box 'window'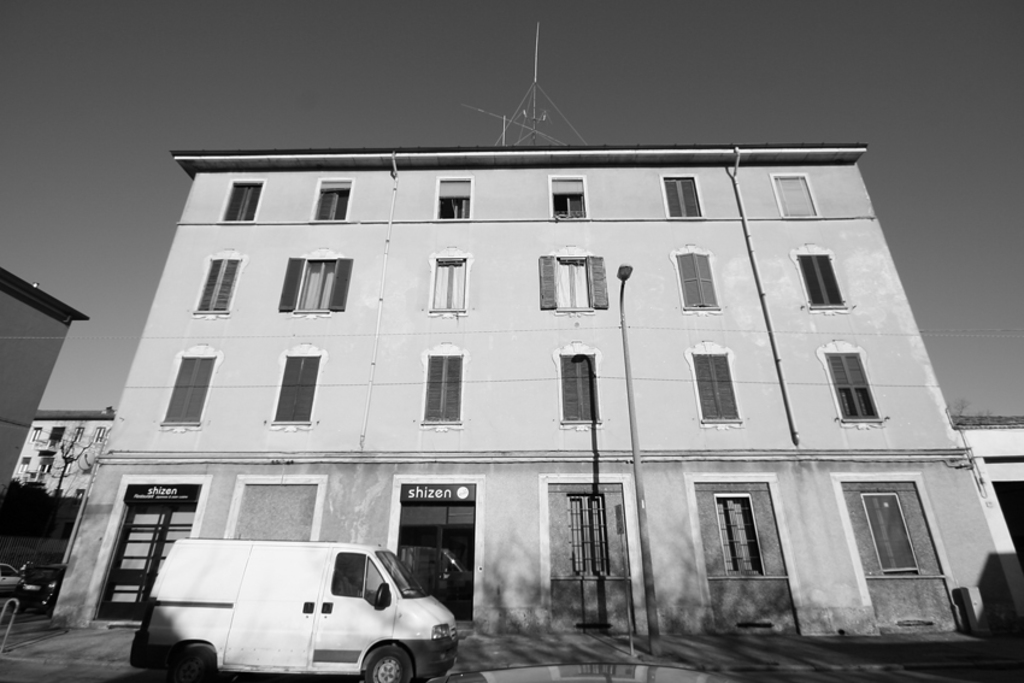
Rect(166, 354, 210, 429)
